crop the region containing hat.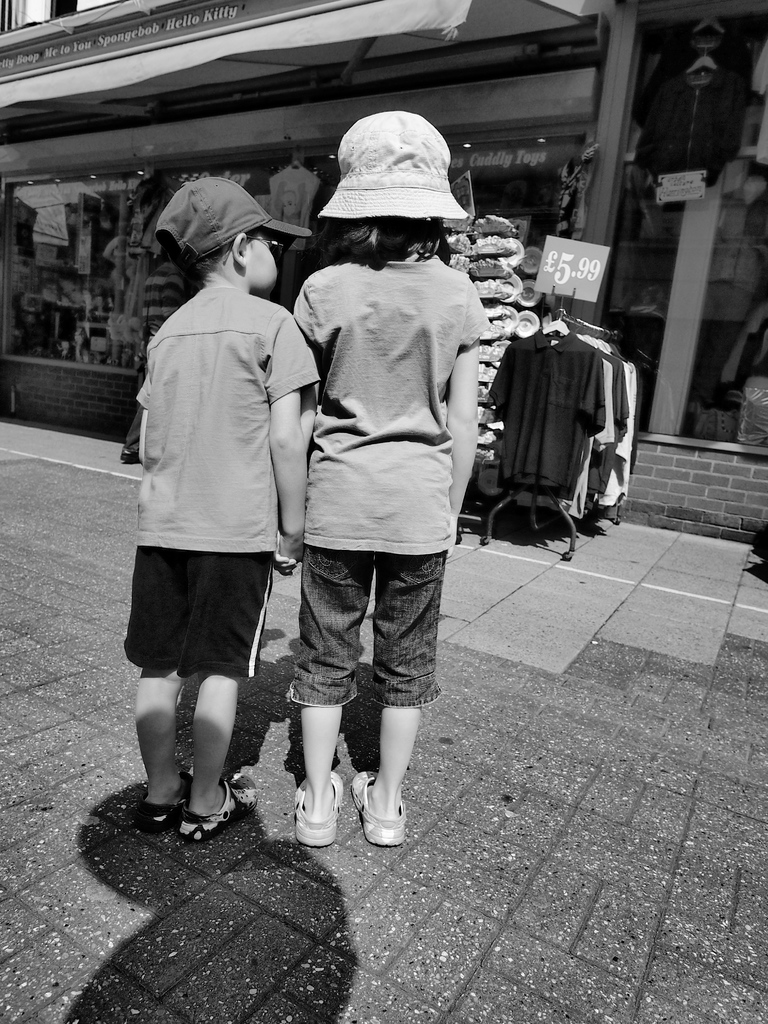
Crop region: <box>158,179,311,274</box>.
